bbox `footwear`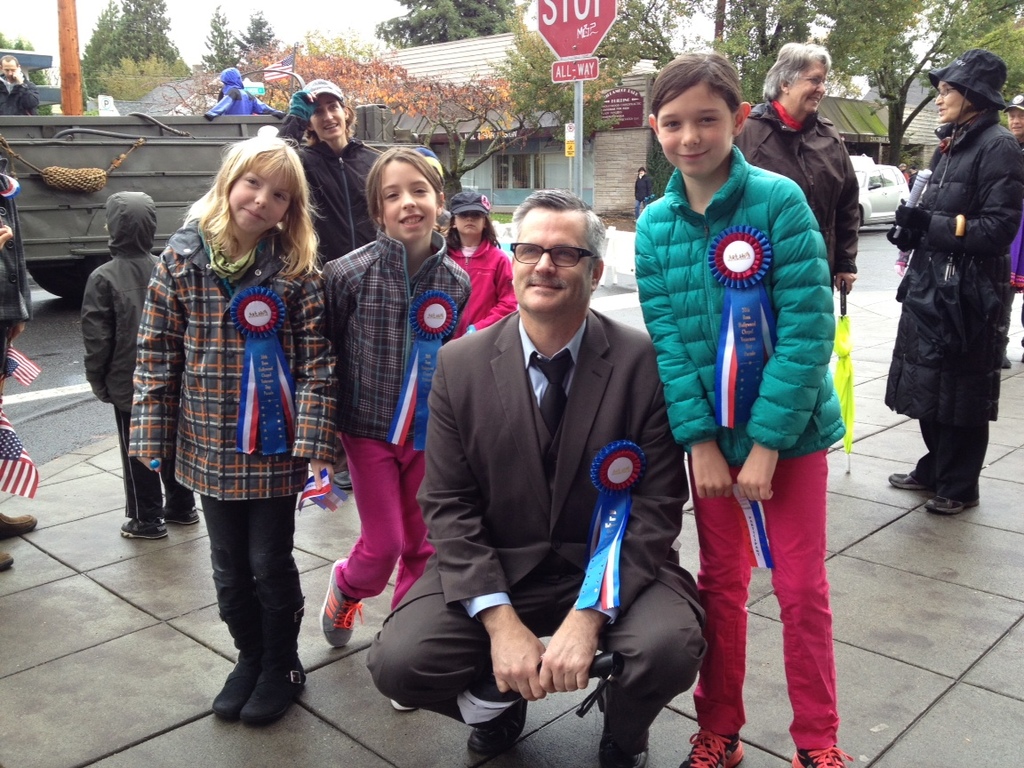
594/675/650/767
